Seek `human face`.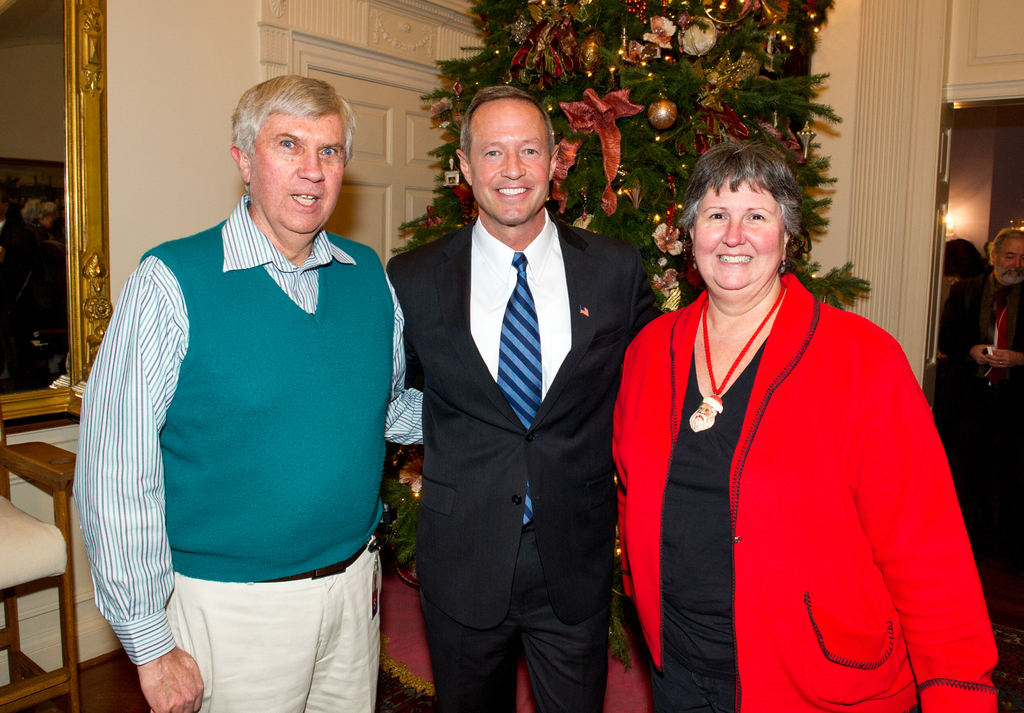
pyautogui.locateOnScreen(250, 115, 349, 233).
